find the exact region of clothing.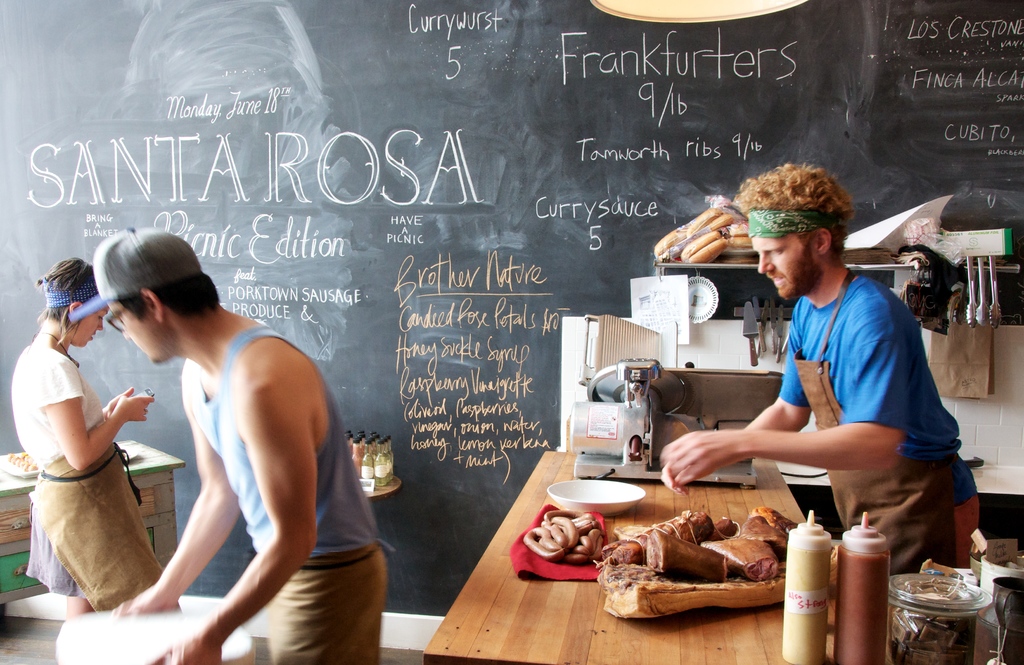
Exact region: (13, 344, 118, 472).
